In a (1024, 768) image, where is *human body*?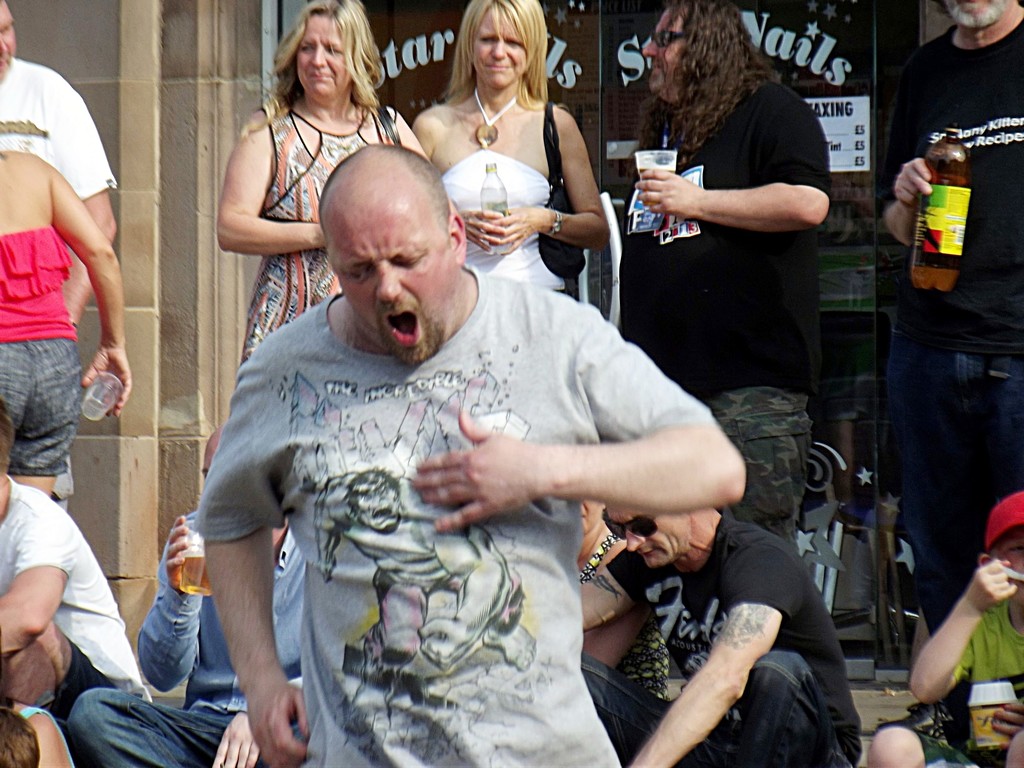
[877, 0, 1021, 637].
